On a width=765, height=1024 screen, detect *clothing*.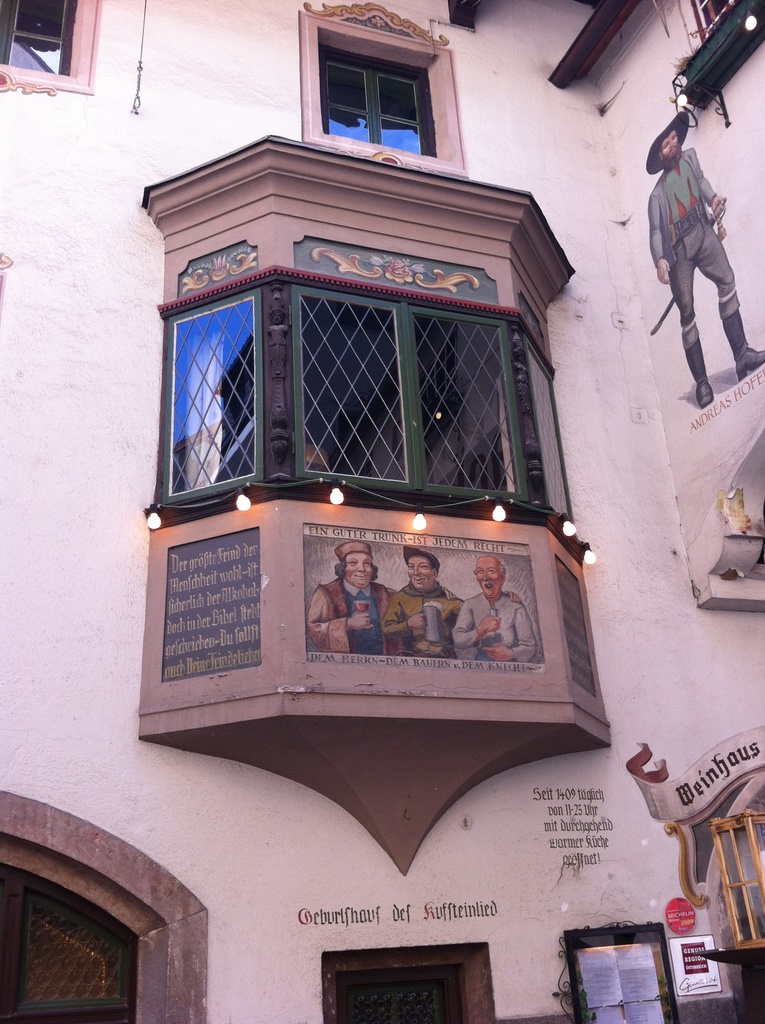
rect(321, 543, 392, 656).
